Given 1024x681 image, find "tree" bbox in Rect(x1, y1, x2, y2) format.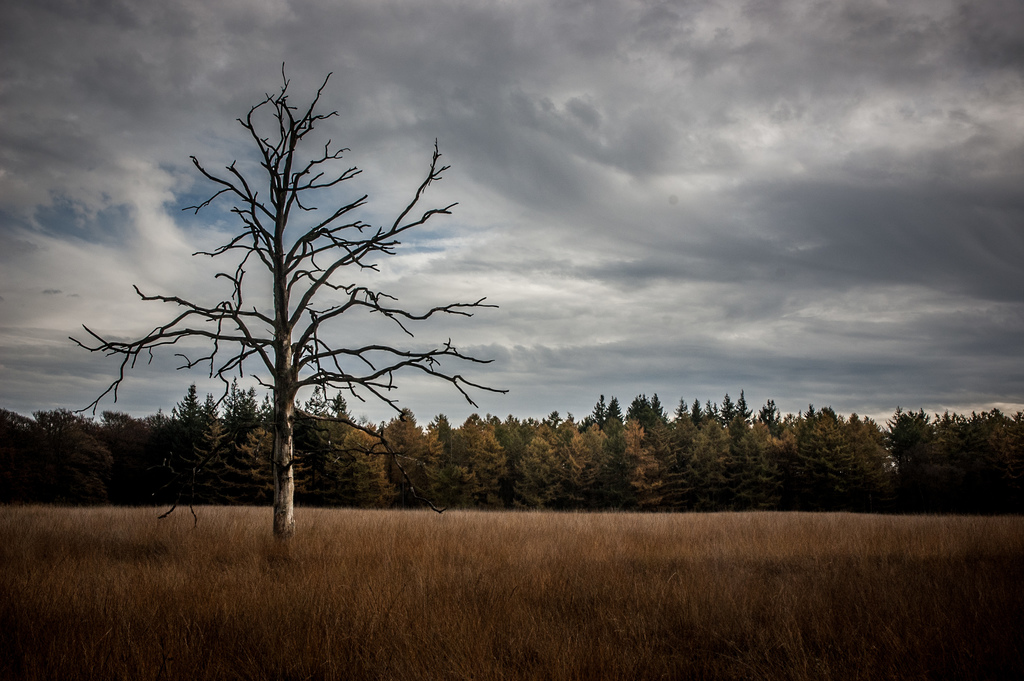
Rect(89, 54, 502, 539).
